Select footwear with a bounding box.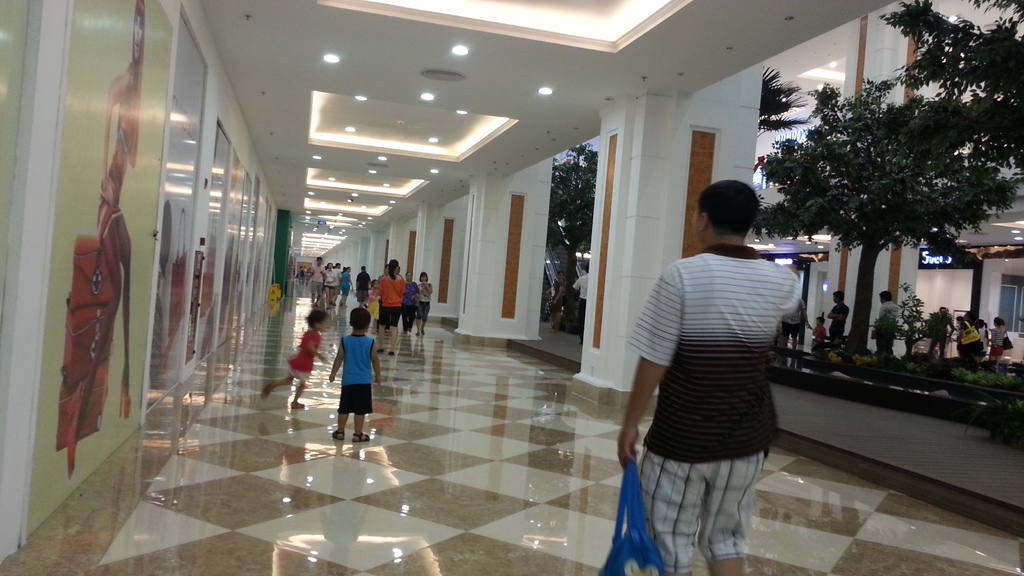
(400,330,411,335).
